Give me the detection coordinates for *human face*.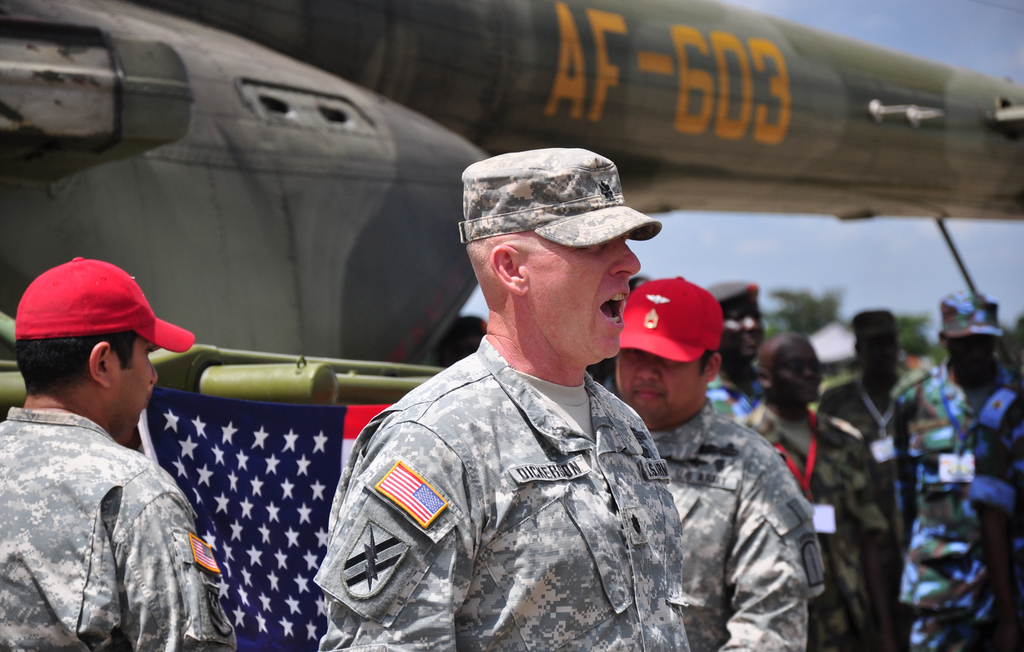
x1=112 y1=336 x2=158 y2=447.
